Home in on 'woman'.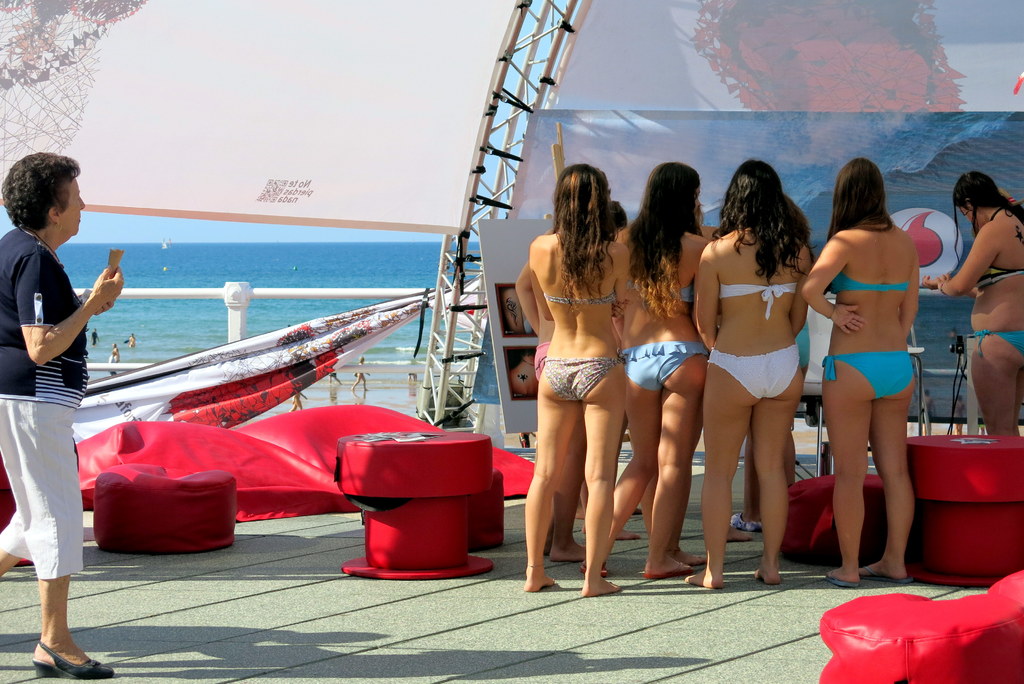
Homed in at Rect(0, 152, 125, 681).
